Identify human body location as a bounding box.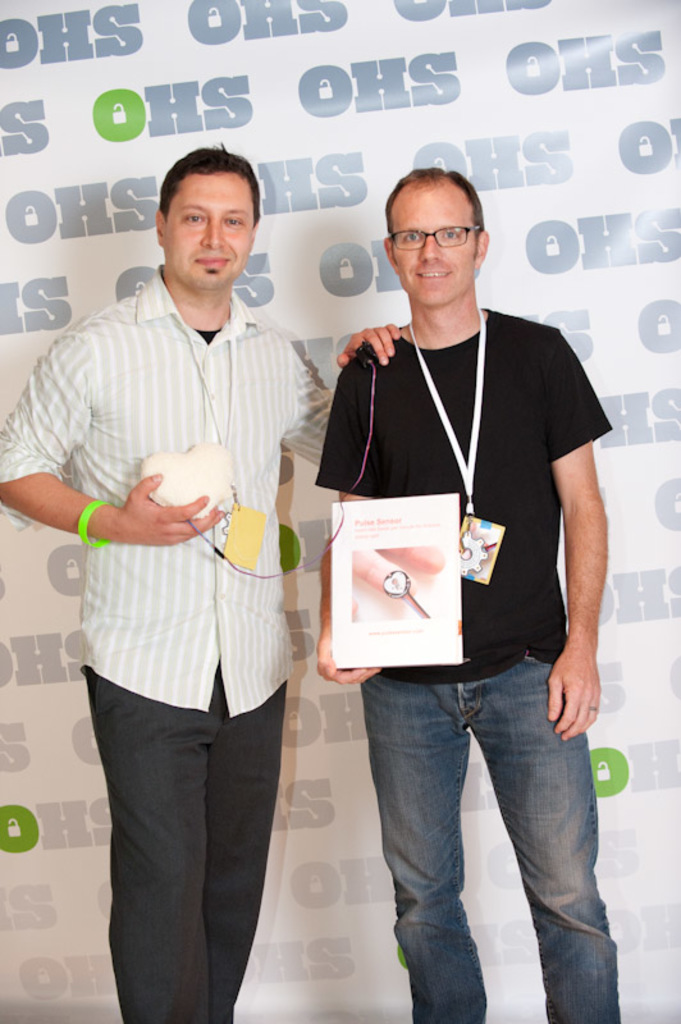
{"left": 312, "top": 156, "right": 618, "bottom": 1023}.
